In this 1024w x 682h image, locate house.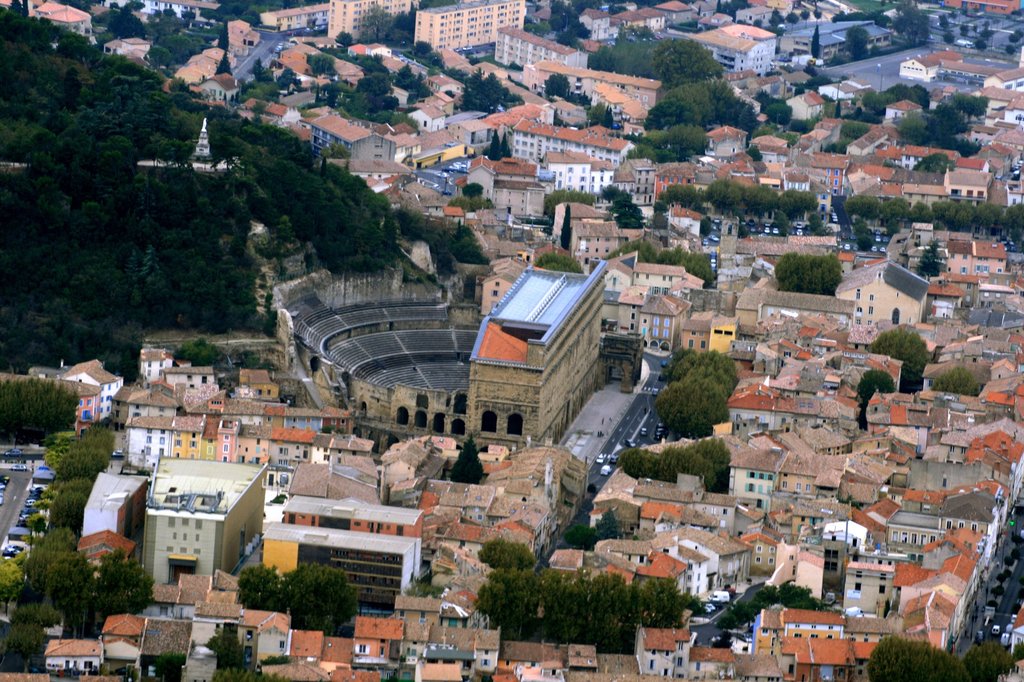
Bounding box: [763,608,814,674].
